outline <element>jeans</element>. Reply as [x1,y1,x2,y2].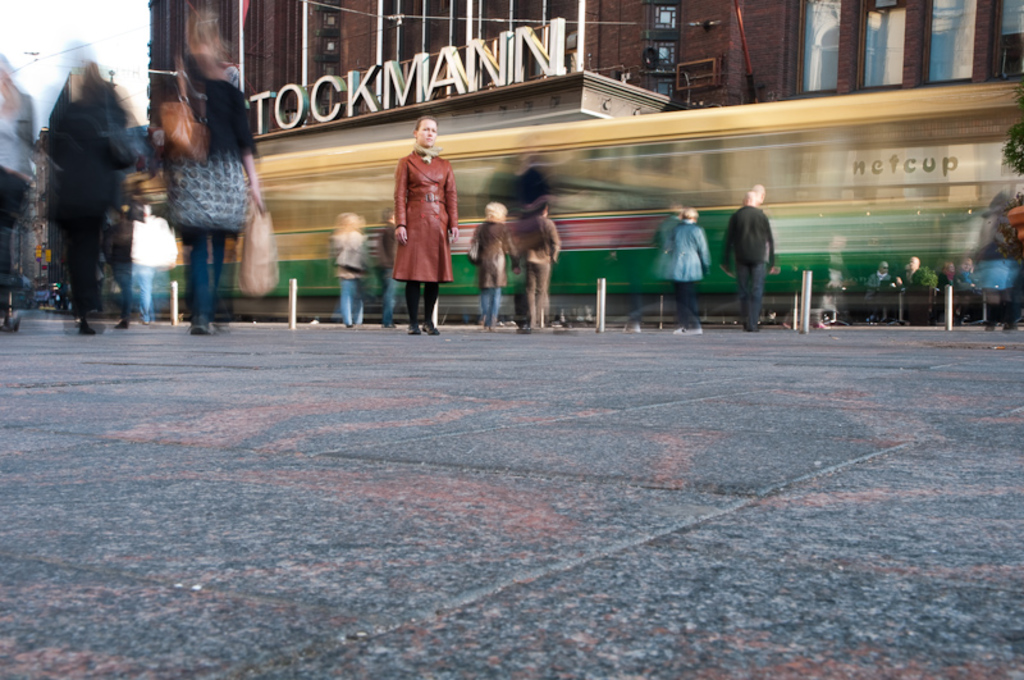
[671,279,704,327].
